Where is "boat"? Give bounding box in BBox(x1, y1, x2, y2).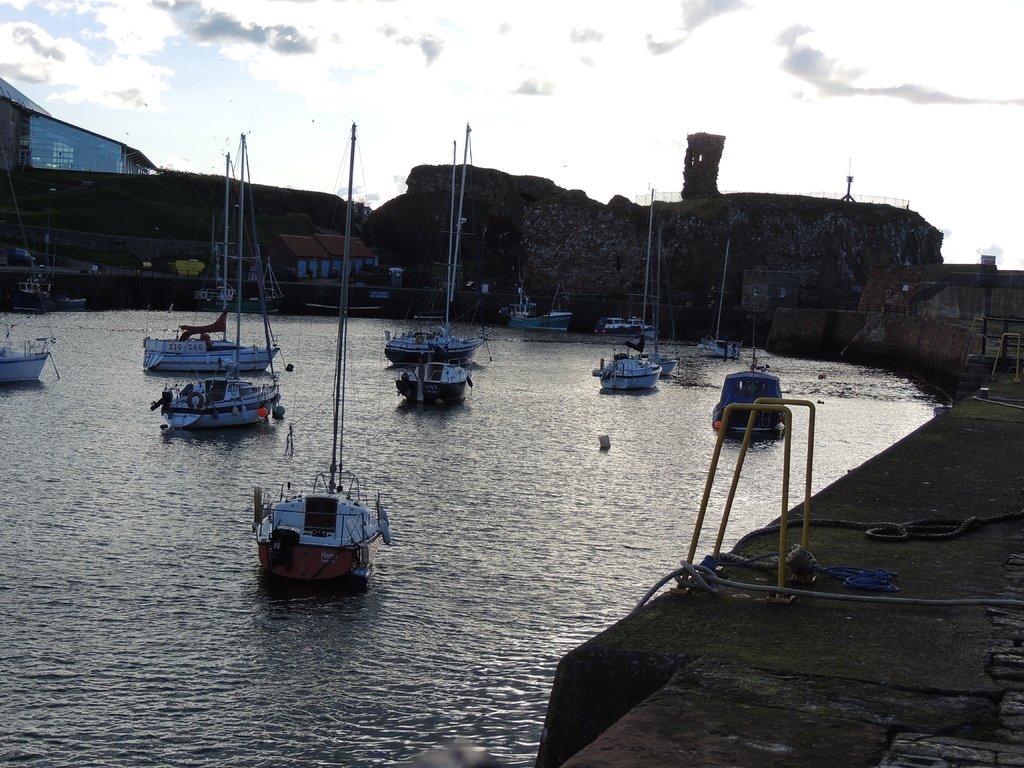
BBox(245, 116, 396, 589).
